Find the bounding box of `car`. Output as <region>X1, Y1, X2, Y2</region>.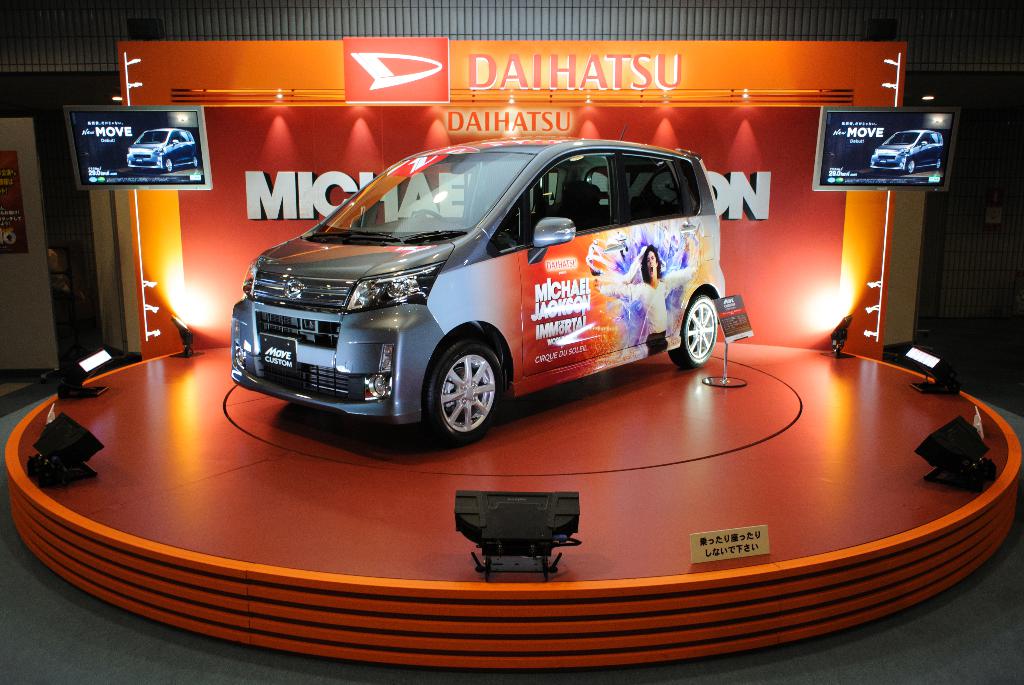
<region>221, 137, 746, 446</region>.
